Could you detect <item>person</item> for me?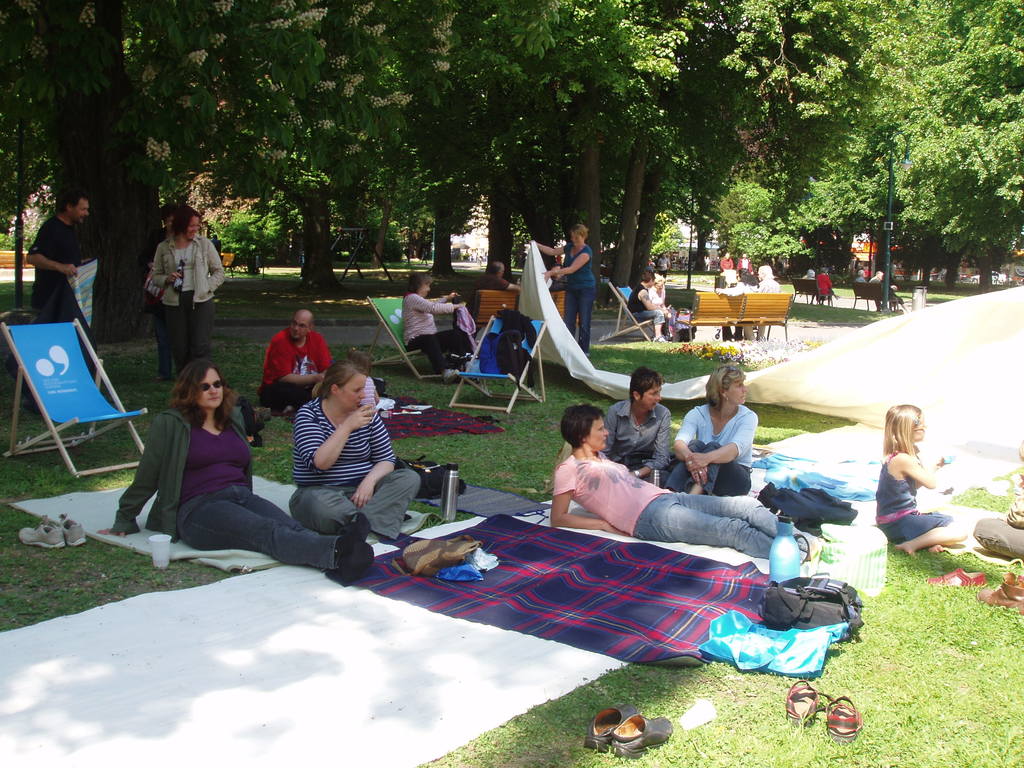
Detection result: 402:267:477:385.
